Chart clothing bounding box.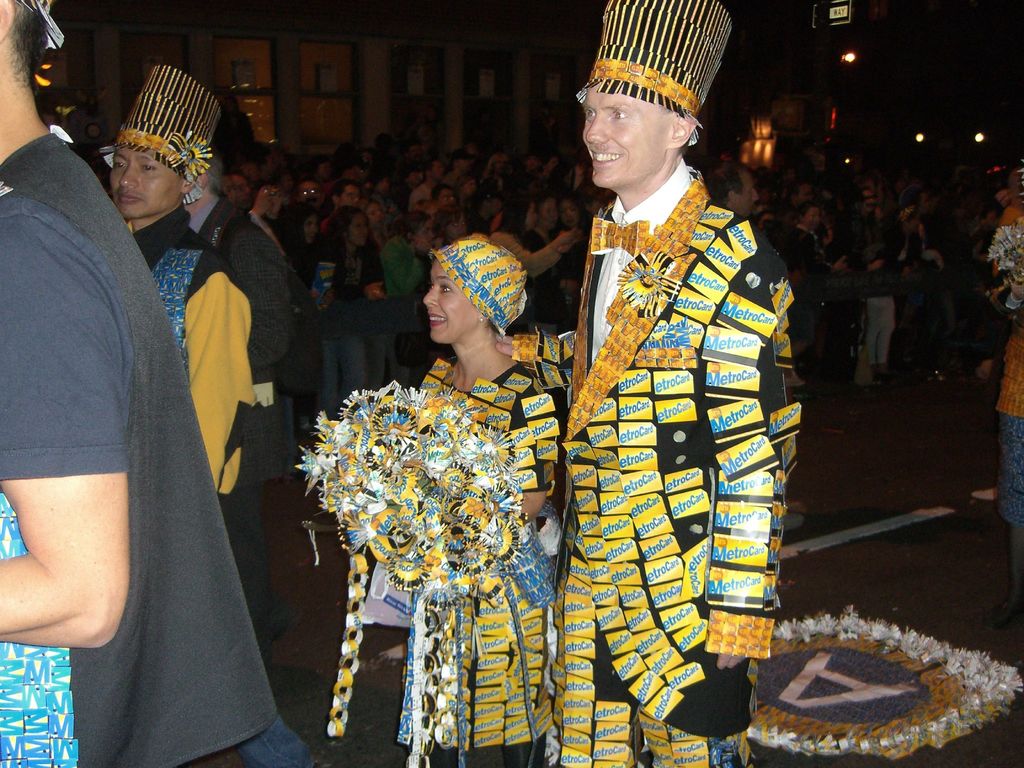
Charted: {"left": 525, "top": 131, "right": 795, "bottom": 749}.
